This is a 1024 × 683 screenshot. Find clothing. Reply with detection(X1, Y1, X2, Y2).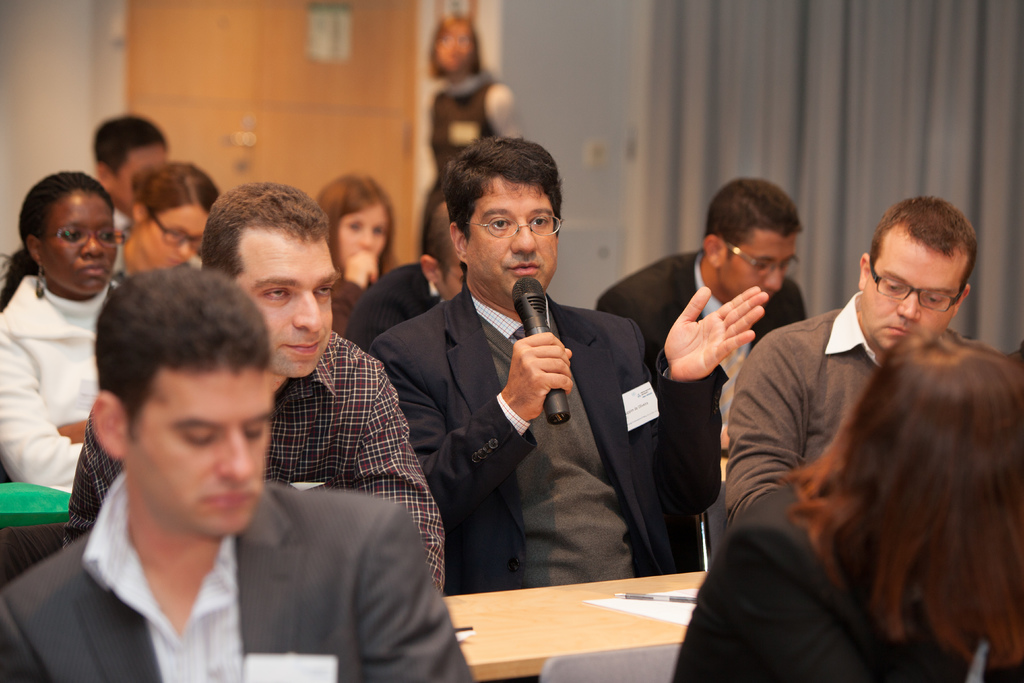
detection(4, 270, 122, 491).
